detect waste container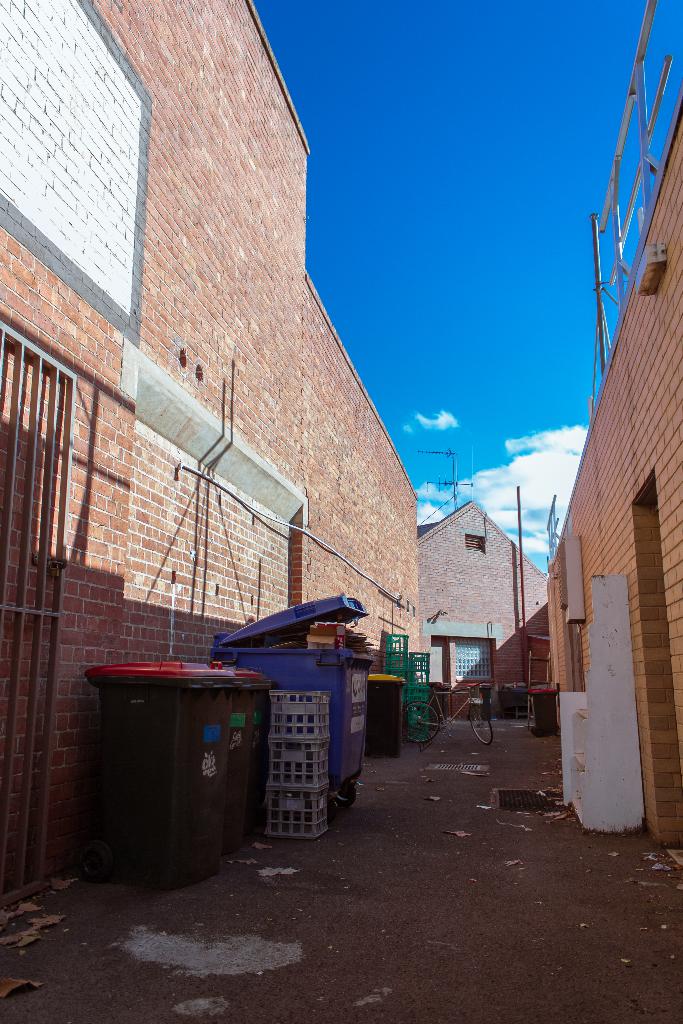
85/678/265/888
